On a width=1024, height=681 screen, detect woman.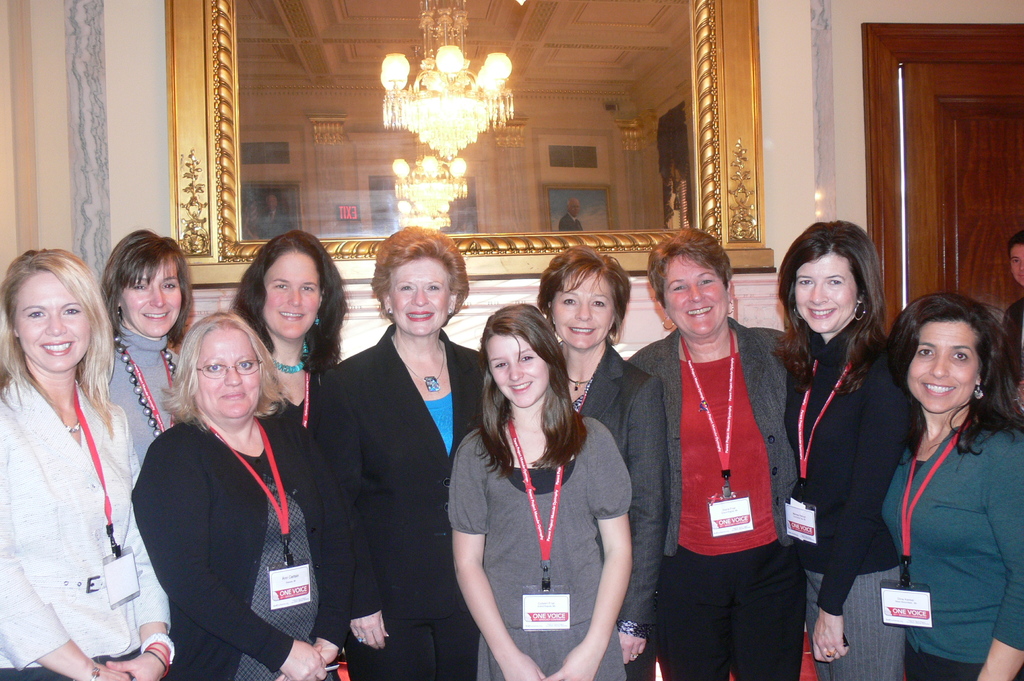
rect(531, 247, 673, 680).
